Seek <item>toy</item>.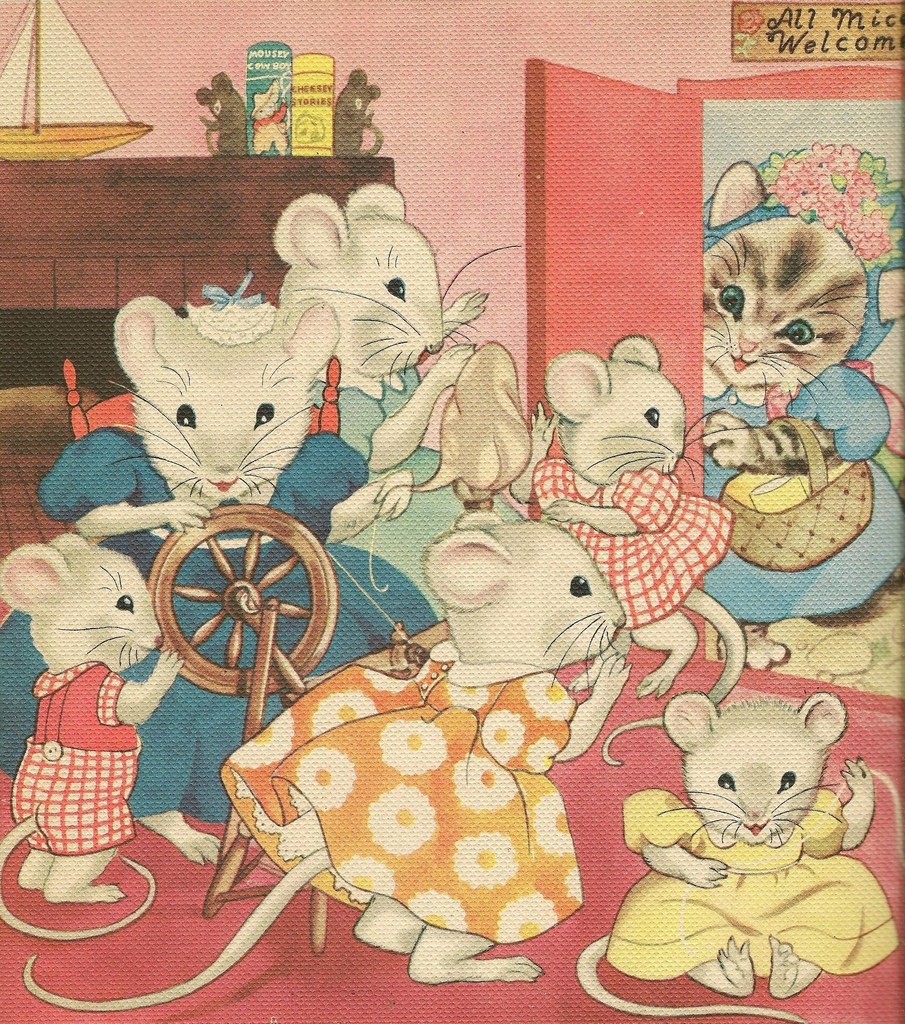
box=[0, 266, 438, 868].
